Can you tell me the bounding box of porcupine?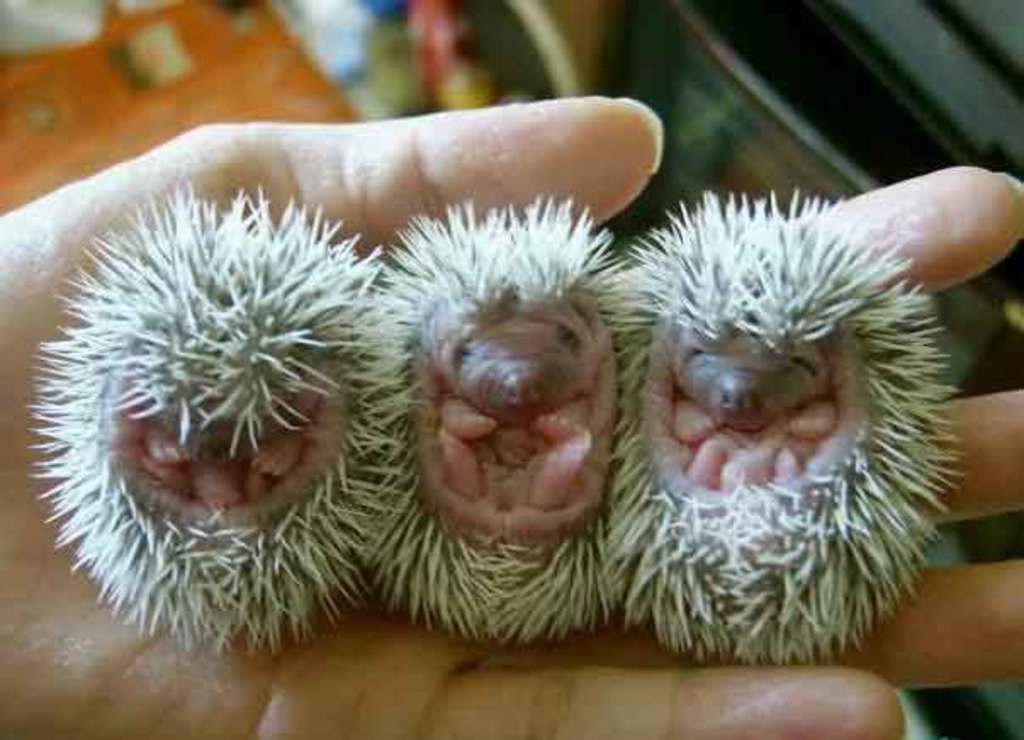
(x1=357, y1=193, x2=652, y2=636).
